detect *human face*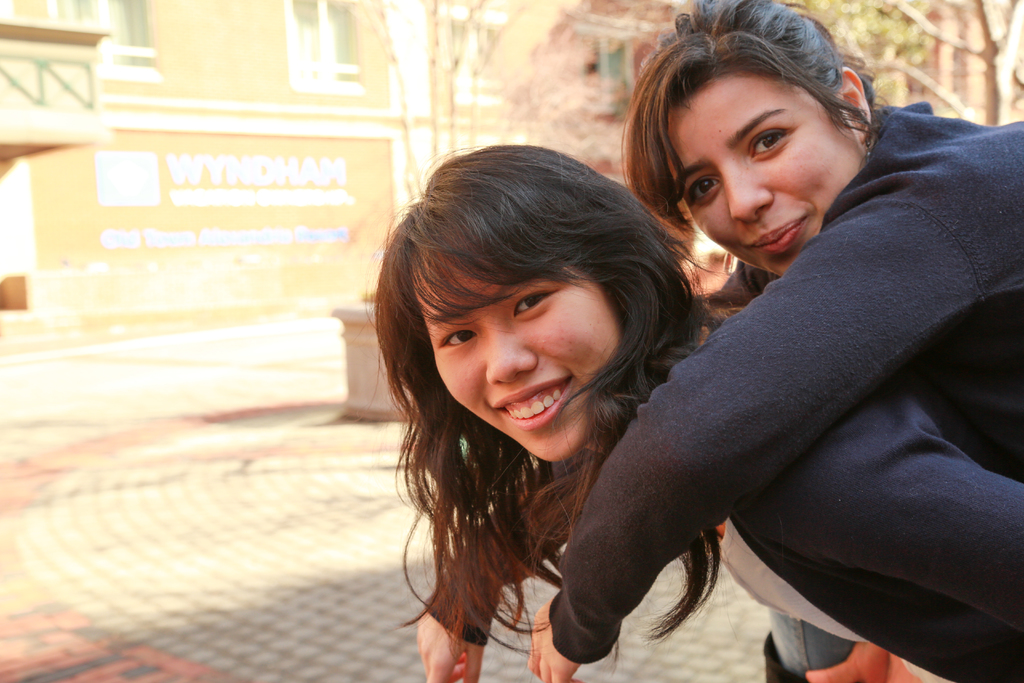
668/69/860/277
